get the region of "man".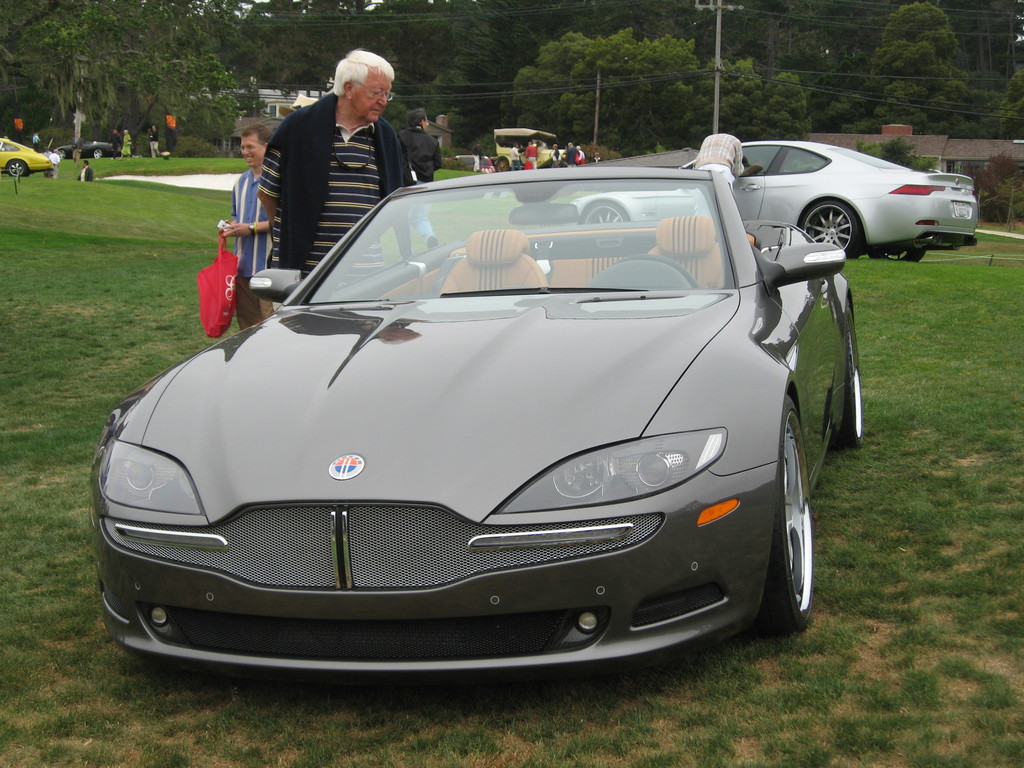
[x1=218, y1=122, x2=273, y2=329].
